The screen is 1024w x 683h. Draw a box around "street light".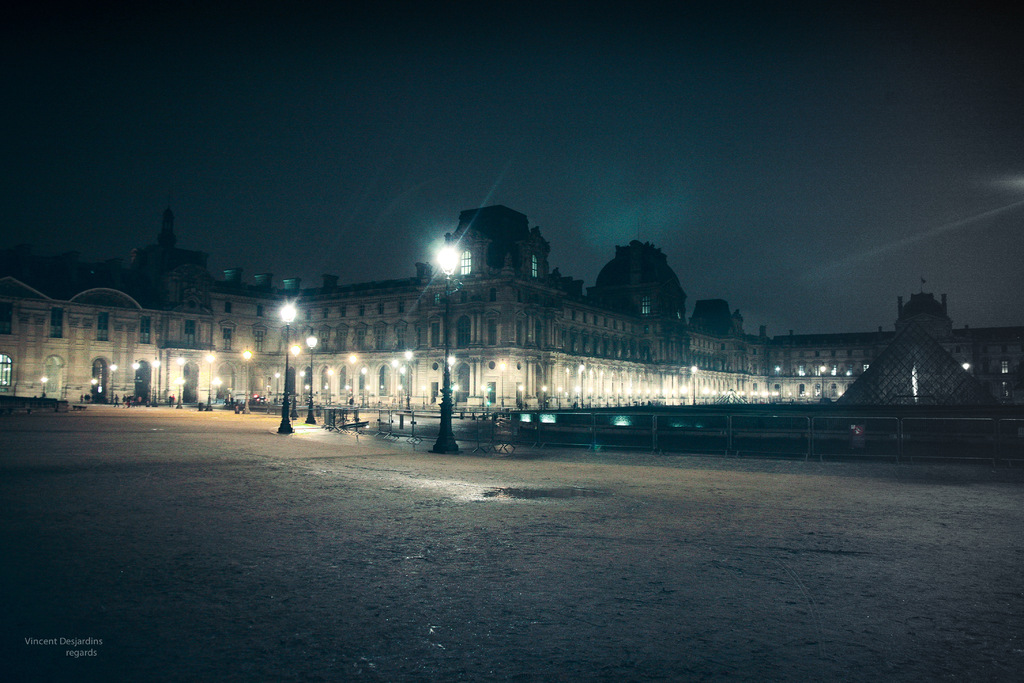
detection(587, 385, 595, 406).
